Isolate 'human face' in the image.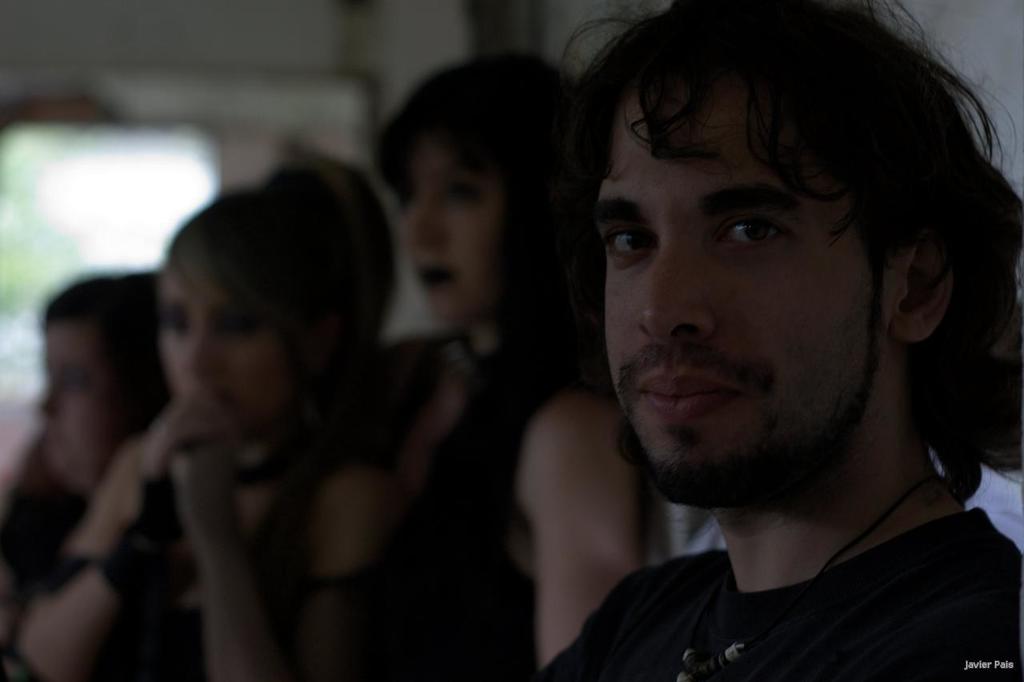
Isolated region: region(161, 249, 284, 429).
